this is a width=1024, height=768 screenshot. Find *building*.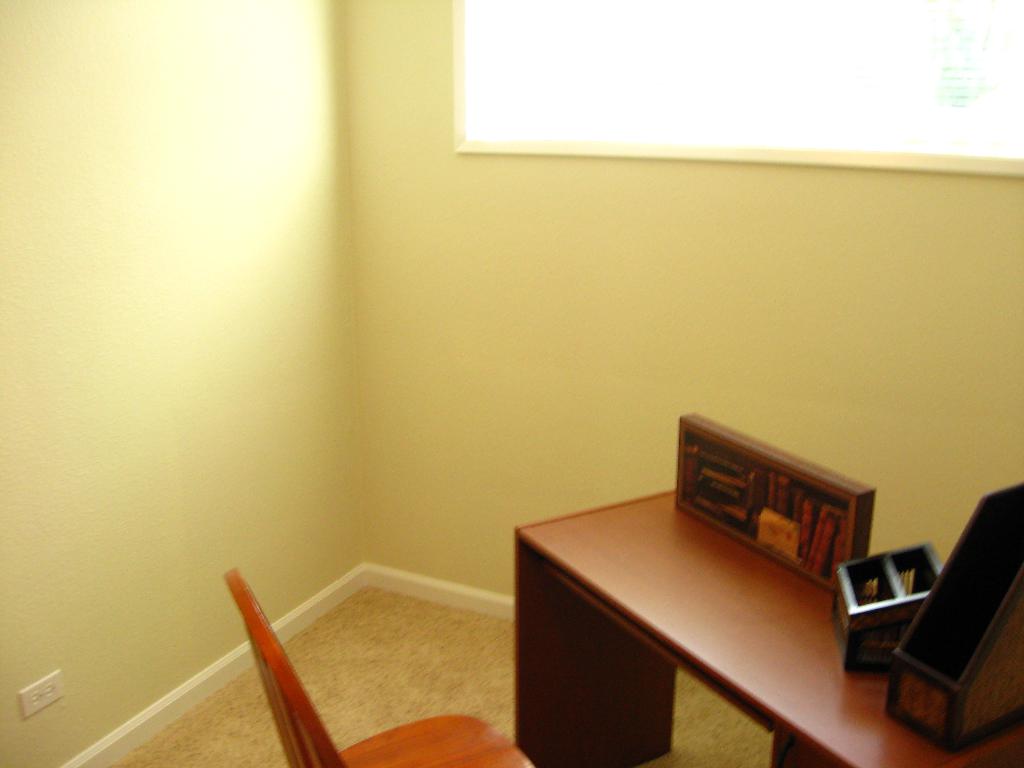
Bounding box: region(0, 0, 1023, 767).
